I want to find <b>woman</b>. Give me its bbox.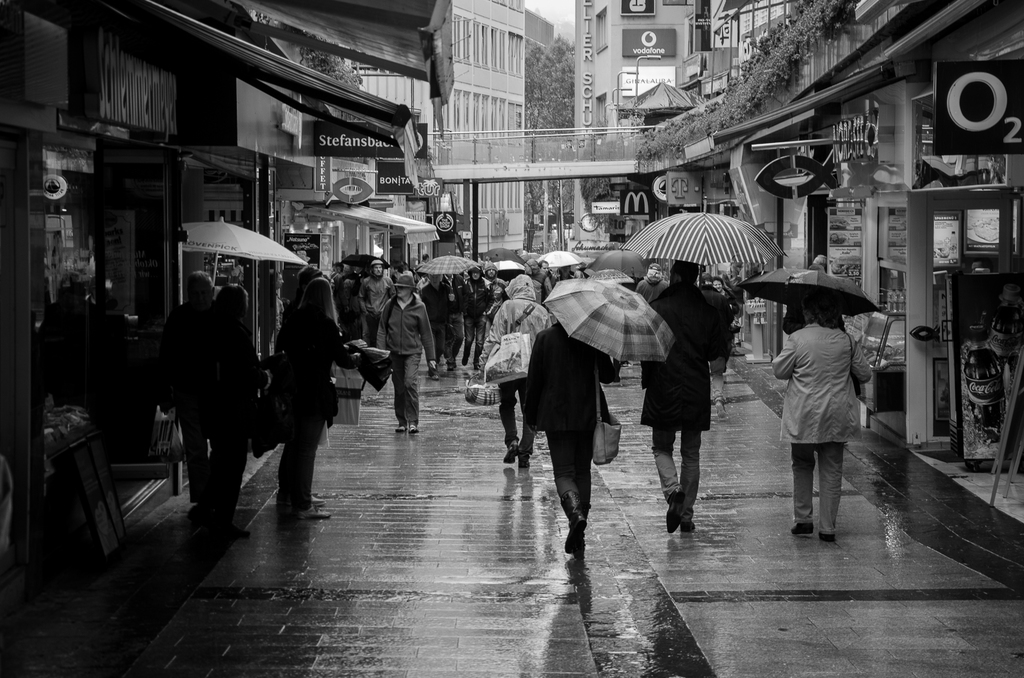
x1=769, y1=294, x2=874, y2=538.
